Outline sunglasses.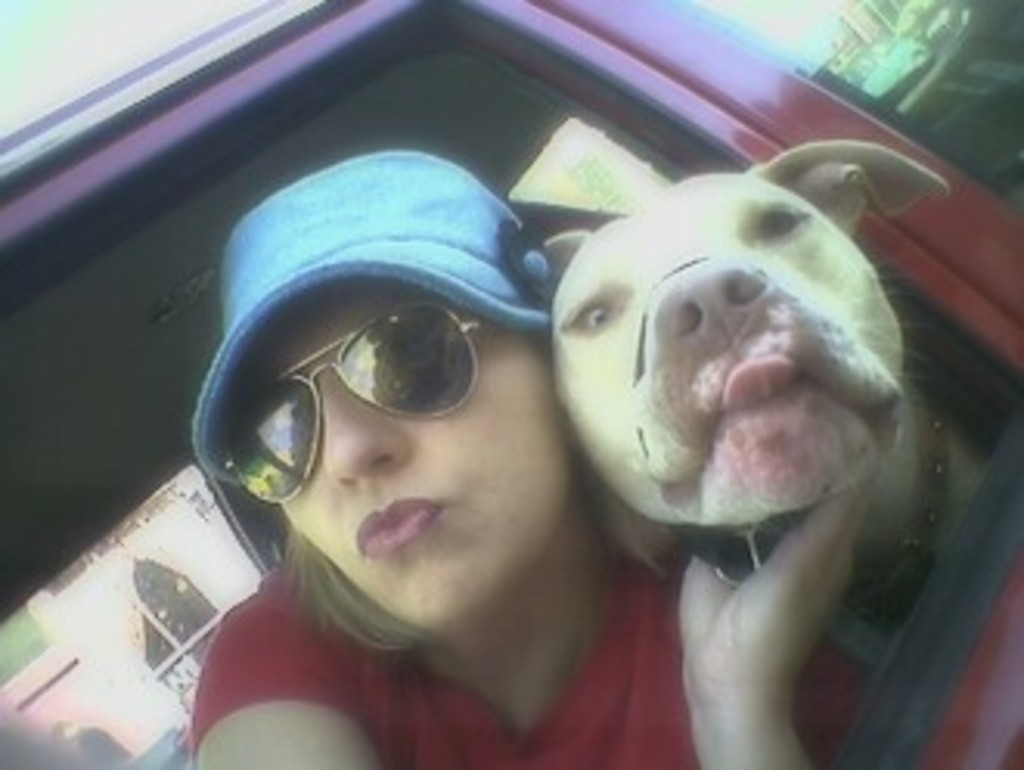
Outline: <region>220, 304, 484, 506</region>.
